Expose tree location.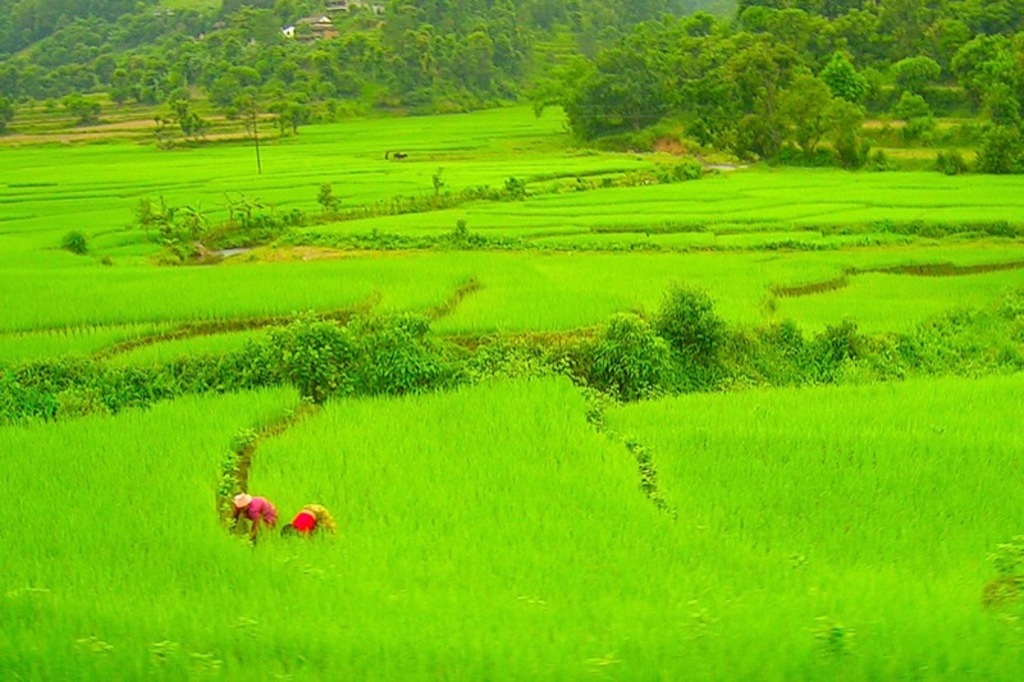
Exposed at detection(0, 19, 87, 133).
